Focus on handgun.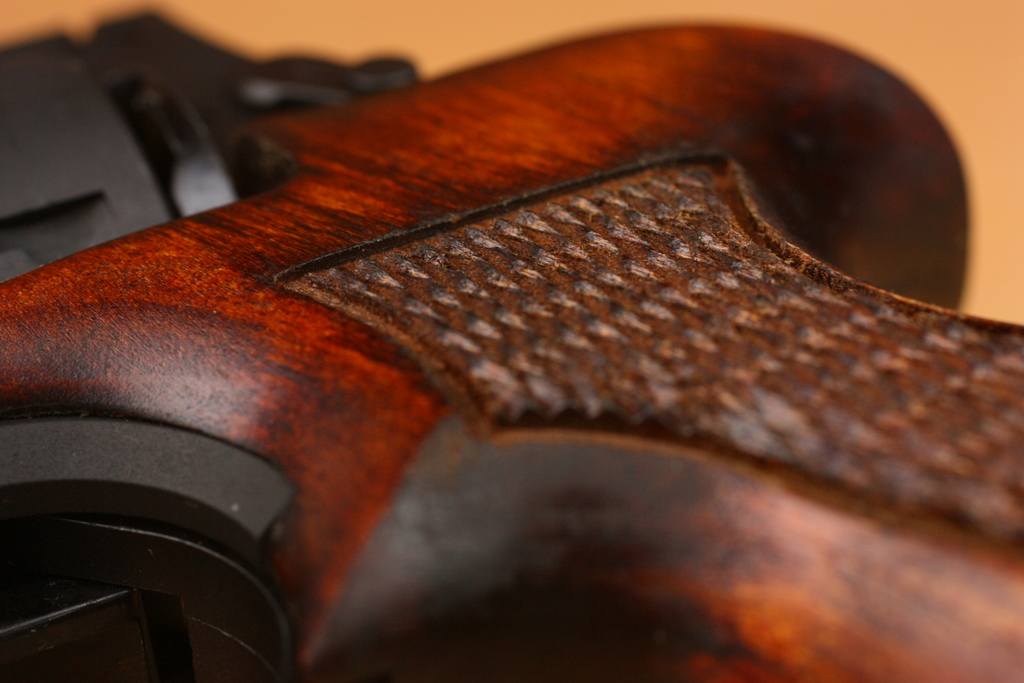
Focused at <region>0, 0, 1023, 682</region>.
